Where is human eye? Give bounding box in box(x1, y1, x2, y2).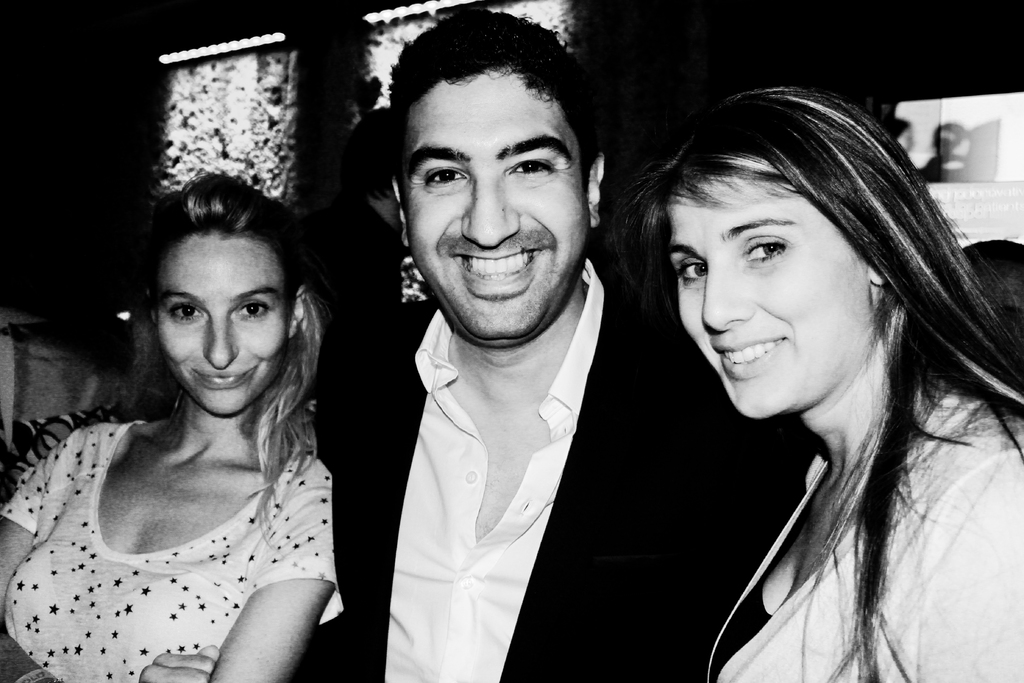
box(168, 299, 209, 331).
